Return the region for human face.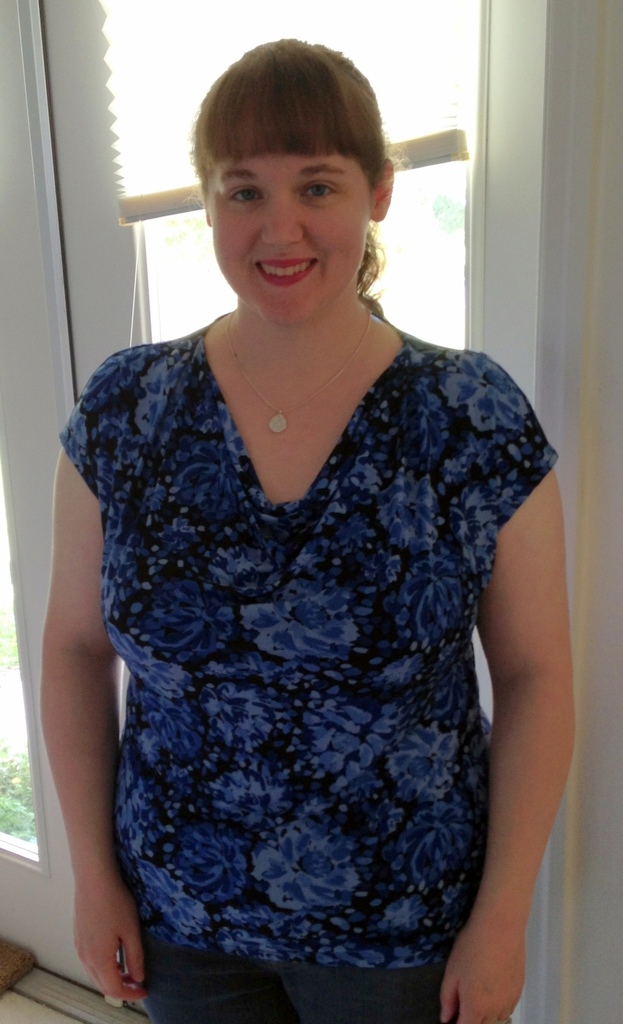
pyautogui.locateOnScreen(212, 154, 371, 326).
